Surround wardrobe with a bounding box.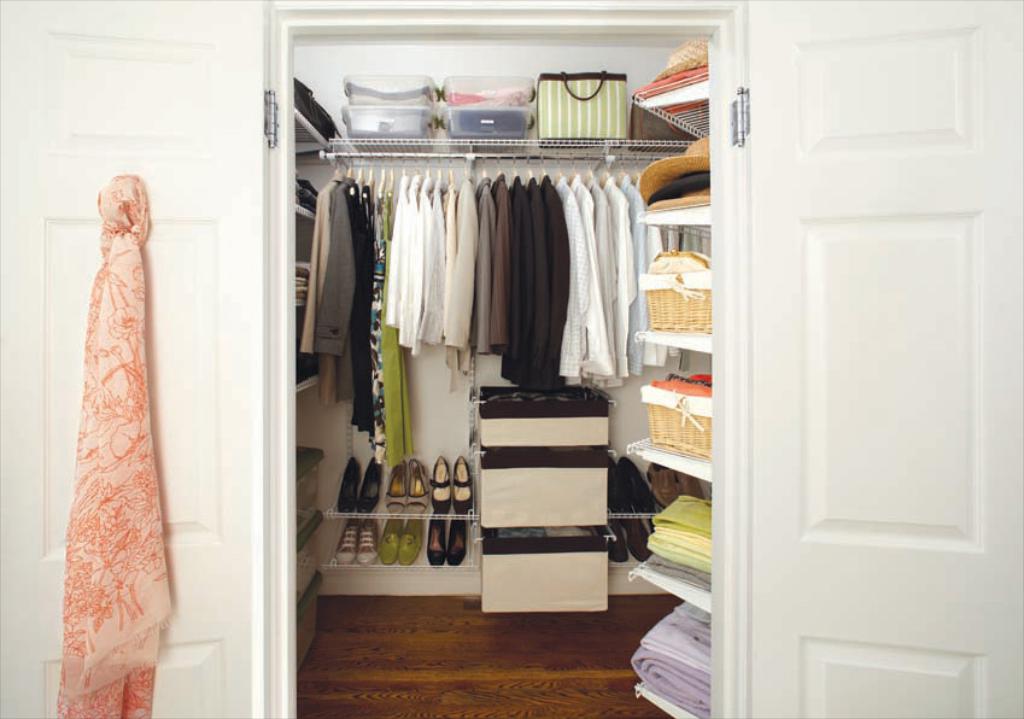
box=[0, 0, 1023, 718].
